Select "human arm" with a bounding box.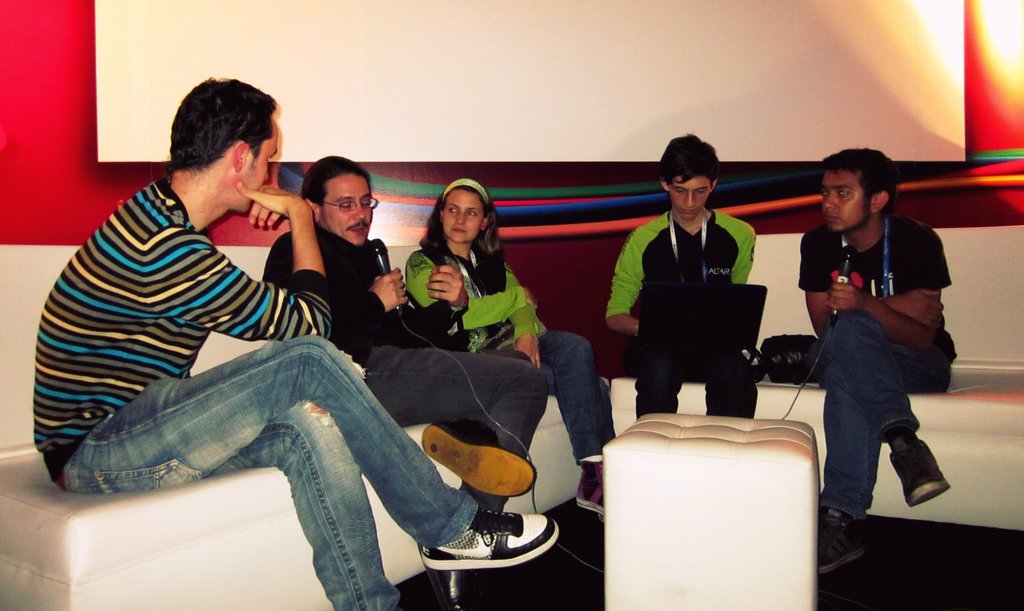
[left=605, top=232, right=644, bottom=336].
